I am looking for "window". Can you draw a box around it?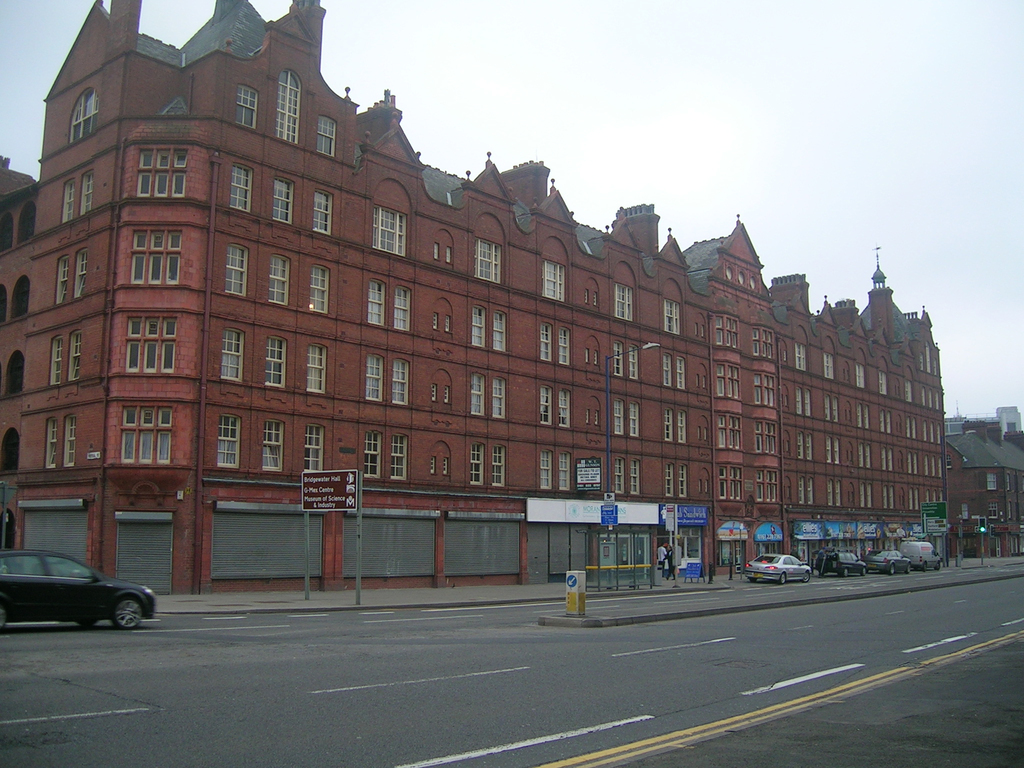
Sure, the bounding box is x1=543, y1=448, x2=552, y2=490.
